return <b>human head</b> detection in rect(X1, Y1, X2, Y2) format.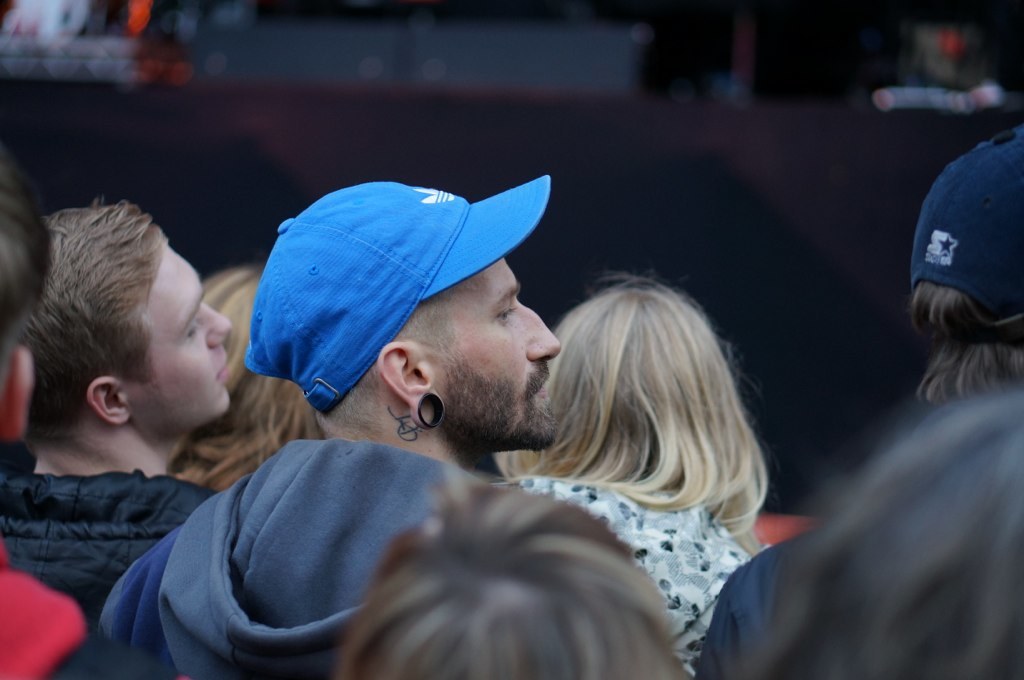
rect(339, 483, 691, 679).
